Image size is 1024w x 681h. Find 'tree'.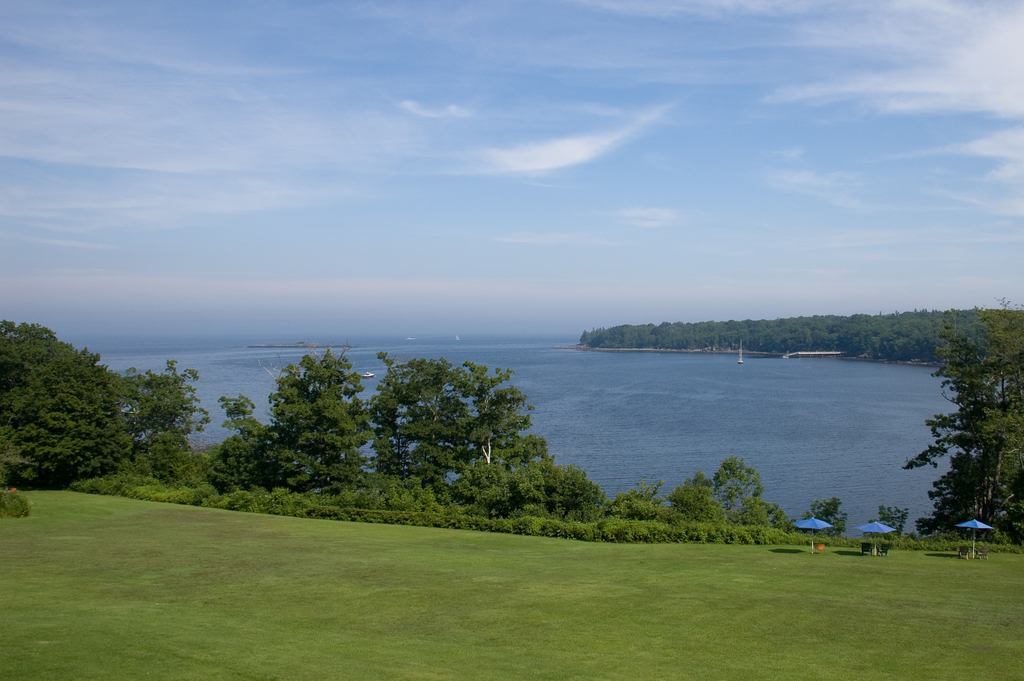
Rect(210, 345, 381, 497).
